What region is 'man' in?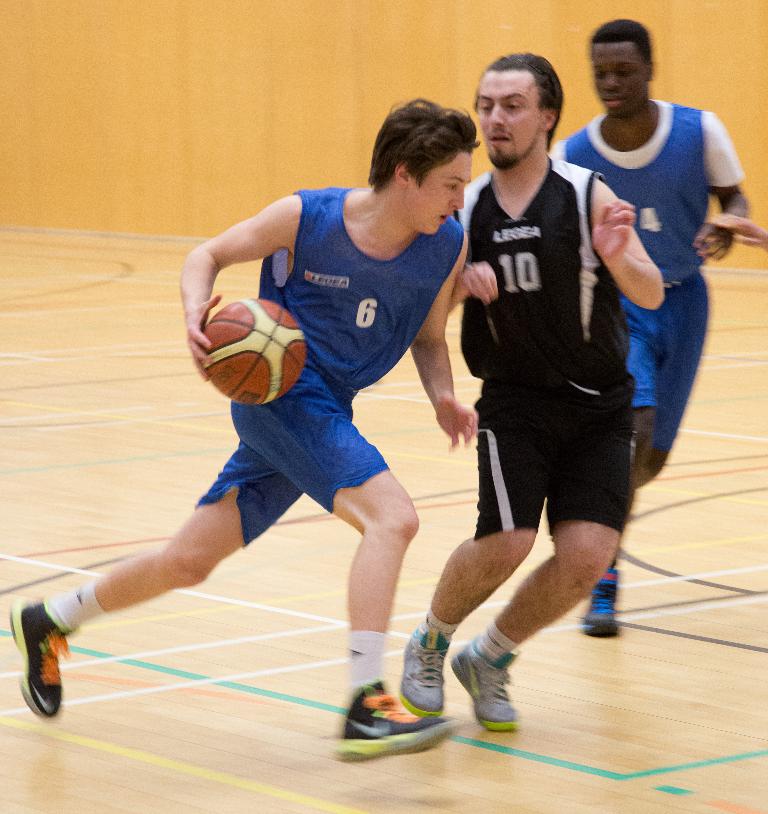
Rect(7, 98, 480, 762).
